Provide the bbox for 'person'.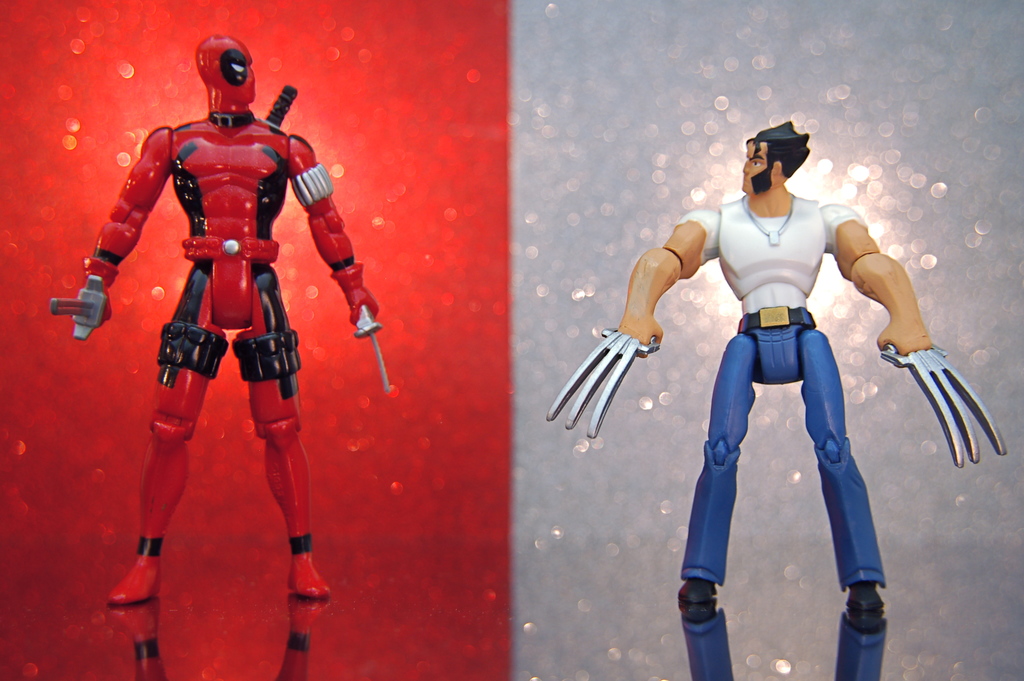
[611,117,933,627].
